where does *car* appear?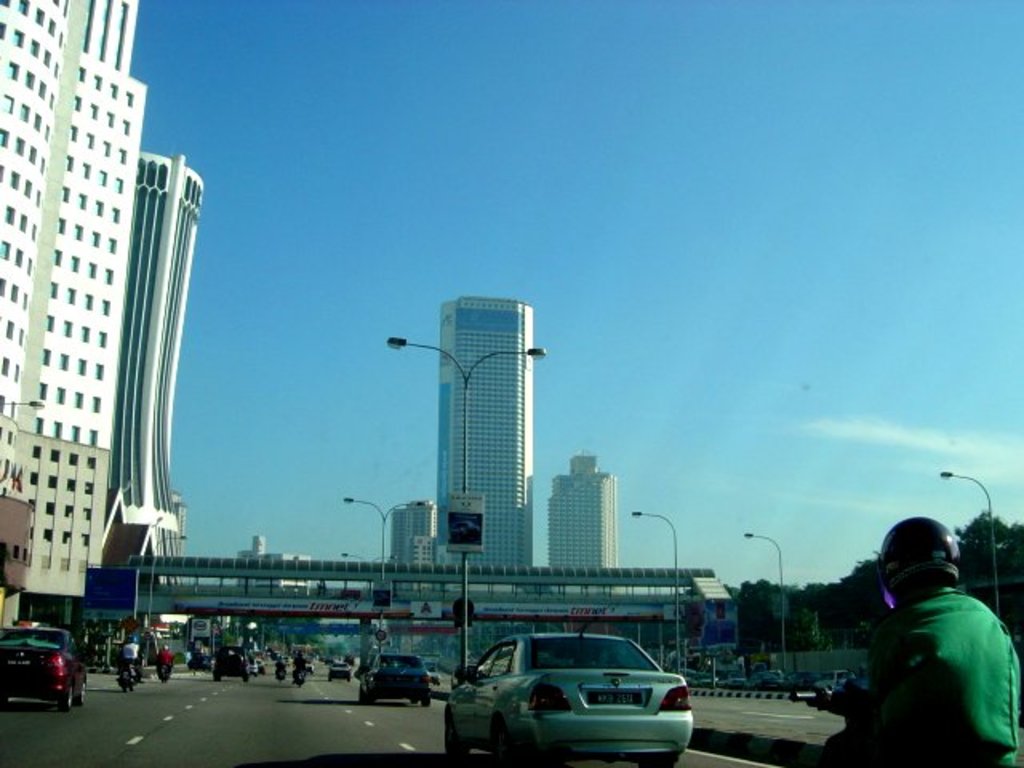
Appears at BBox(326, 664, 350, 685).
